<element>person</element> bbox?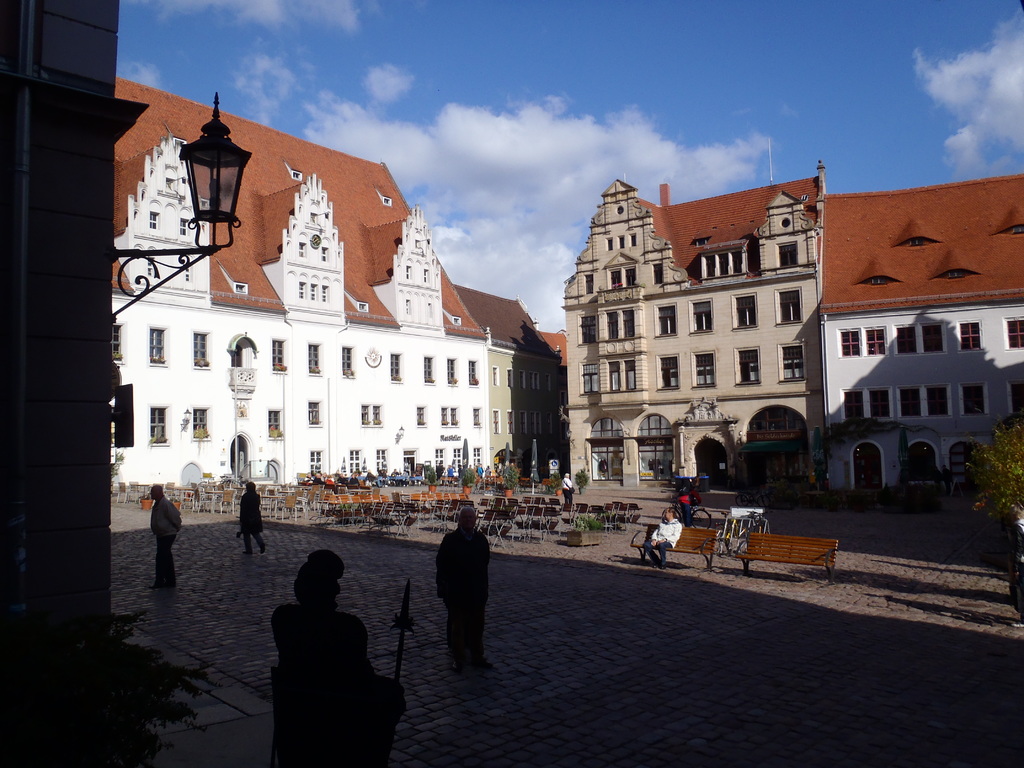
l=147, t=484, r=181, b=587
